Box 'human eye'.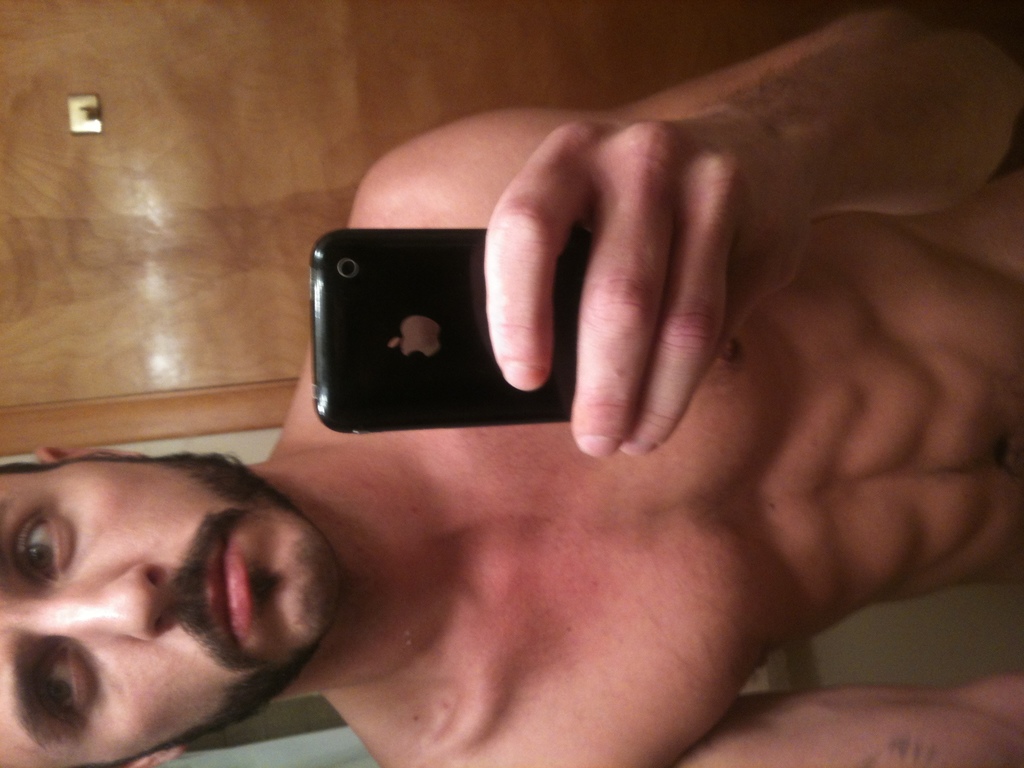
l=6, t=509, r=75, b=587.
